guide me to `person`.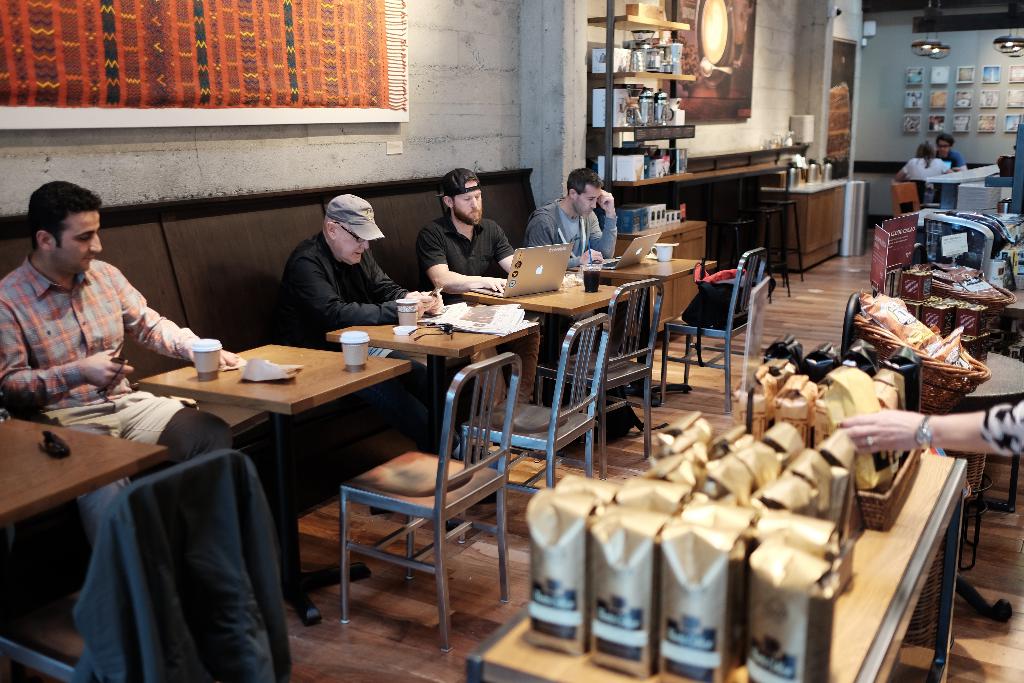
Guidance: {"left": 0, "top": 177, "right": 251, "bottom": 452}.
